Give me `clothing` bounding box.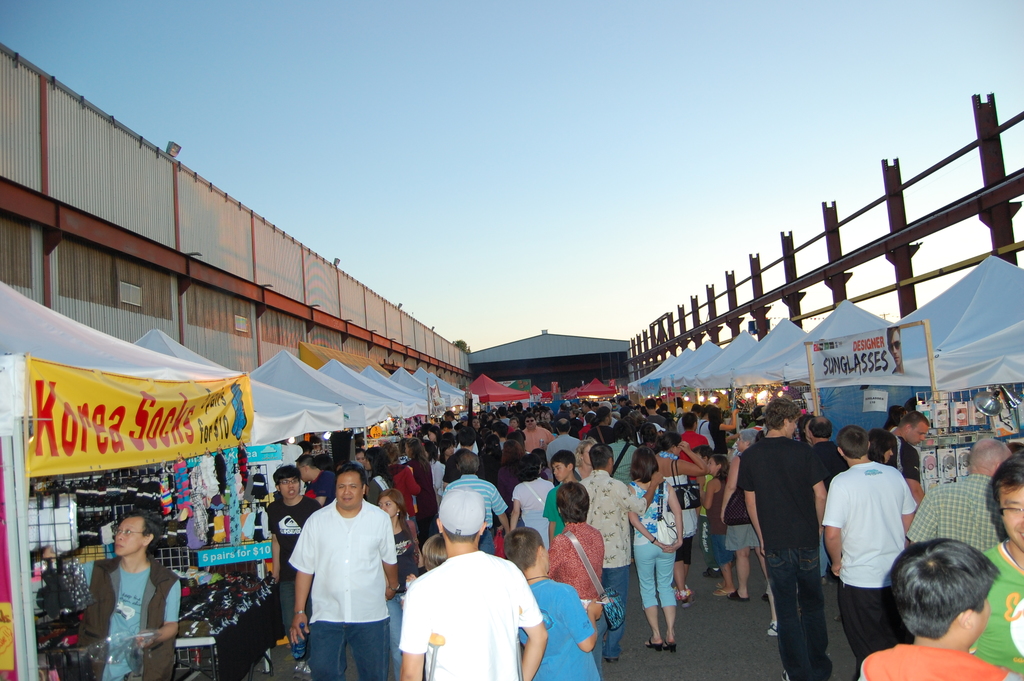
<region>860, 643, 1016, 680</region>.
